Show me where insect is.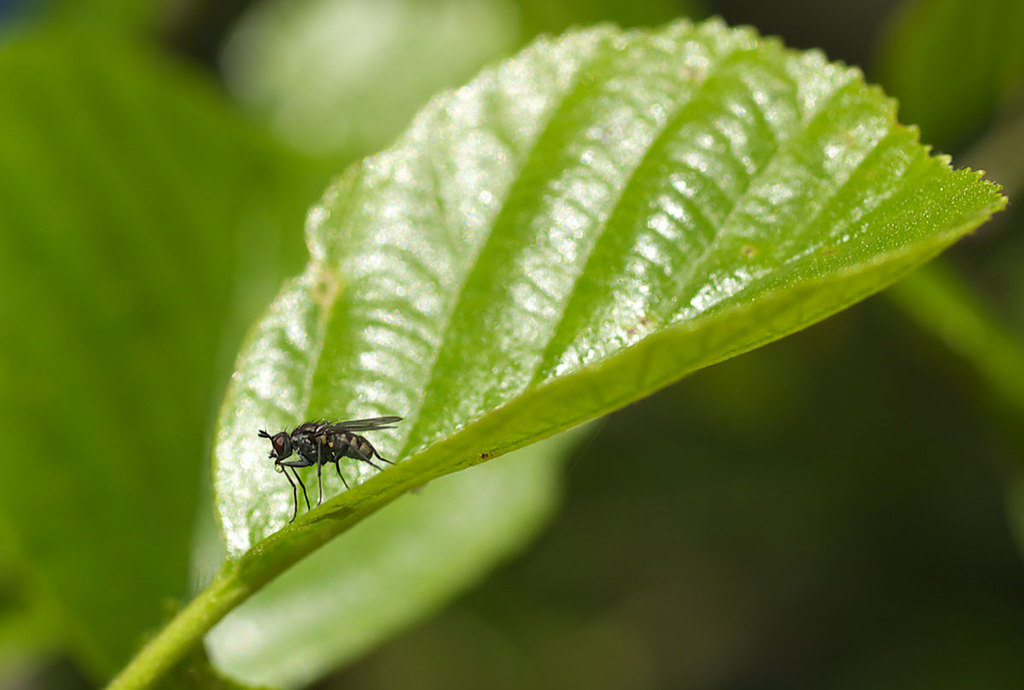
insect is at {"x1": 253, "y1": 419, "x2": 406, "y2": 522}.
